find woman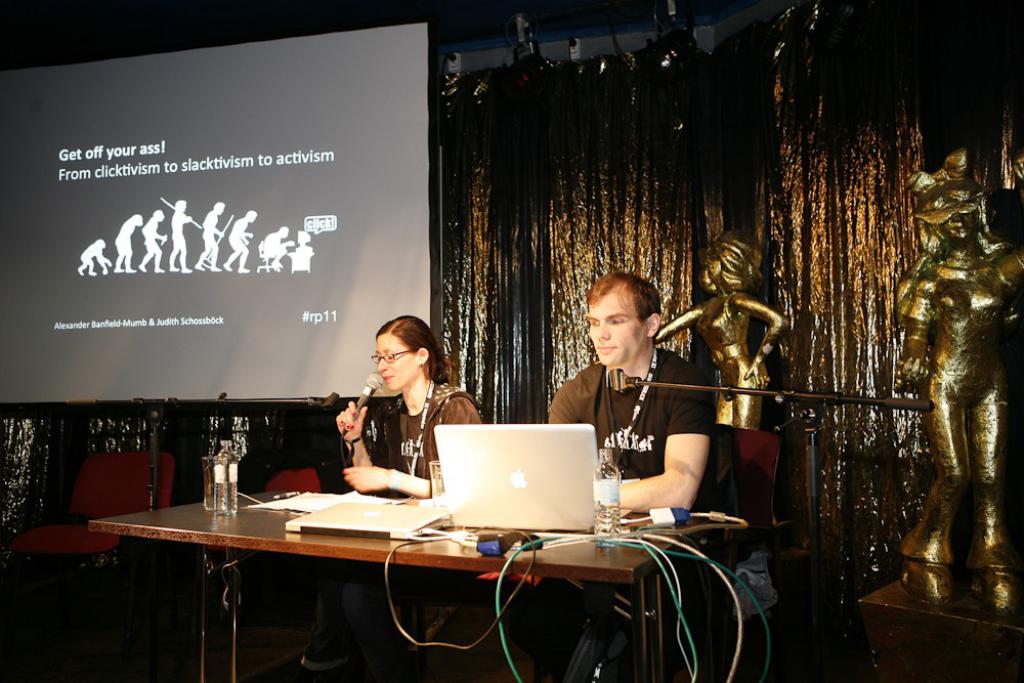
(881, 174, 1023, 611)
